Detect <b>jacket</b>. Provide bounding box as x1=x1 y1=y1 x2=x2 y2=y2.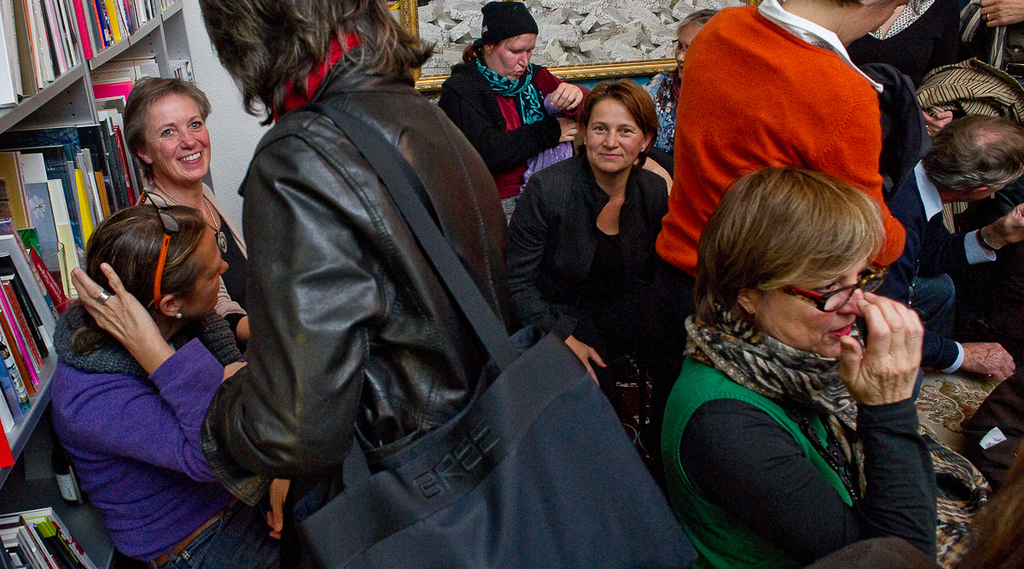
x1=434 y1=56 x2=567 y2=177.
